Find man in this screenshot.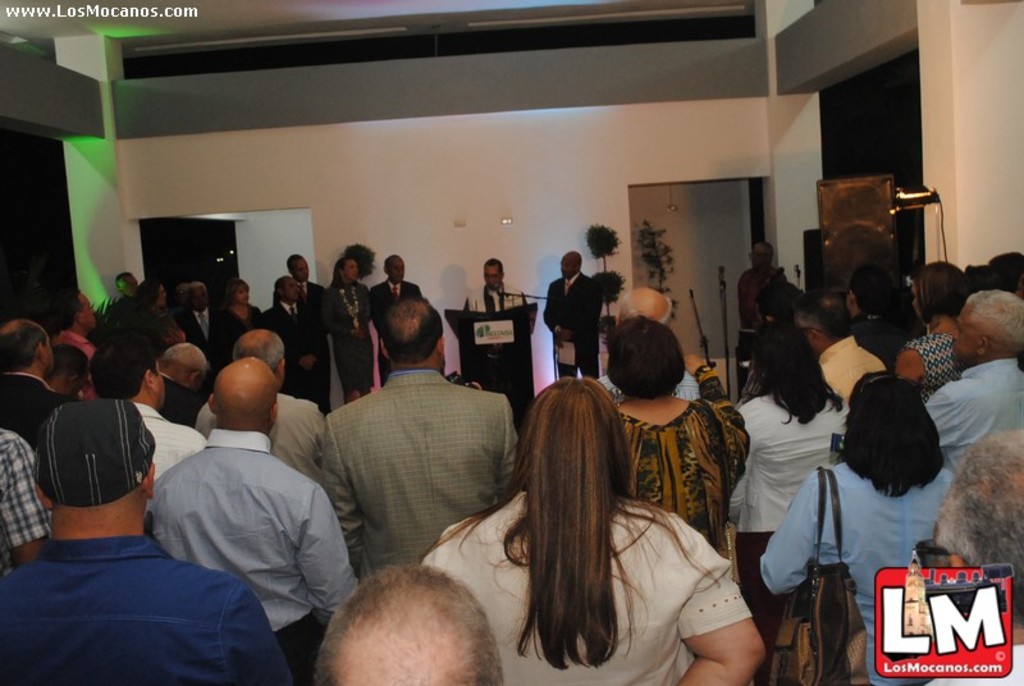
The bounding box for man is x1=266, y1=274, x2=308, y2=323.
